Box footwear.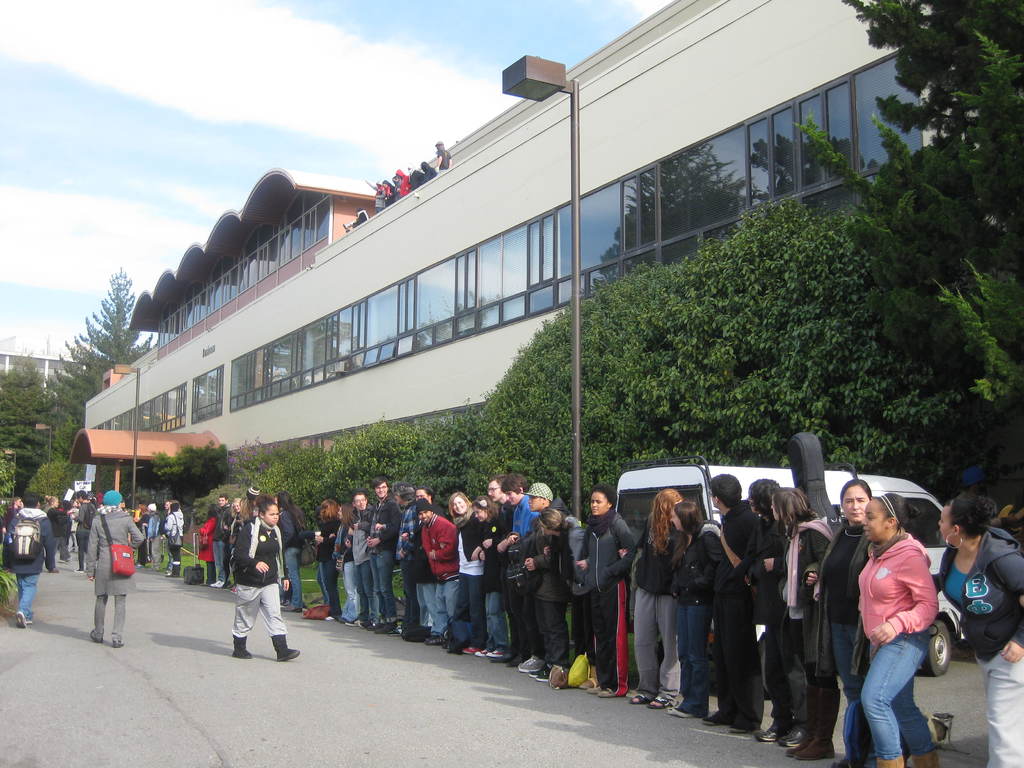
select_region(668, 707, 696, 717).
